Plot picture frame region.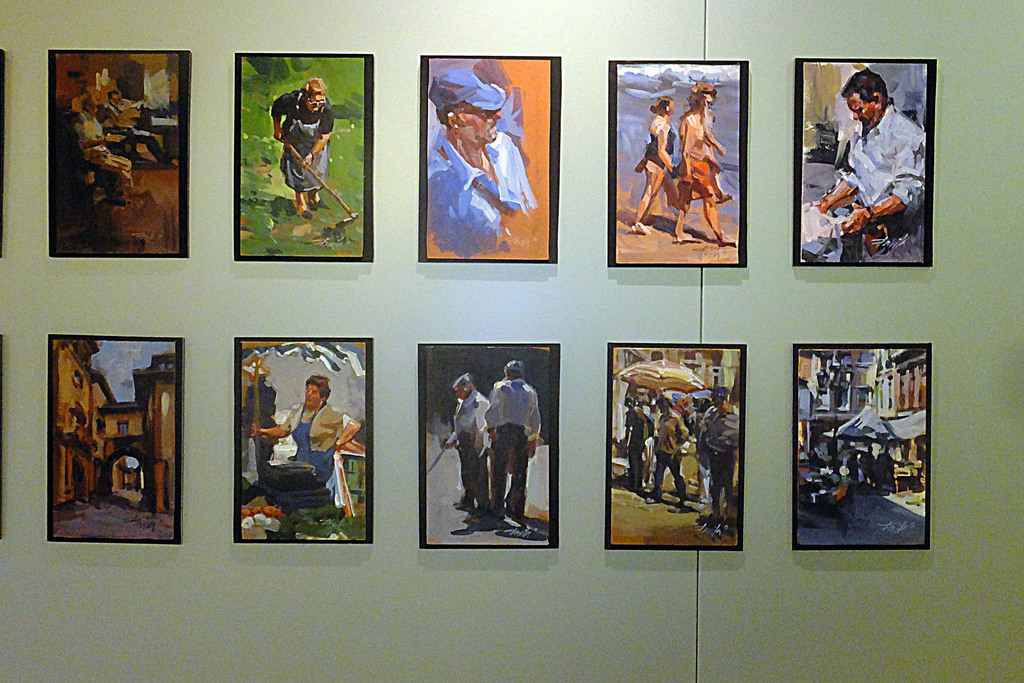
Plotted at {"x1": 45, "y1": 335, "x2": 186, "y2": 545}.
